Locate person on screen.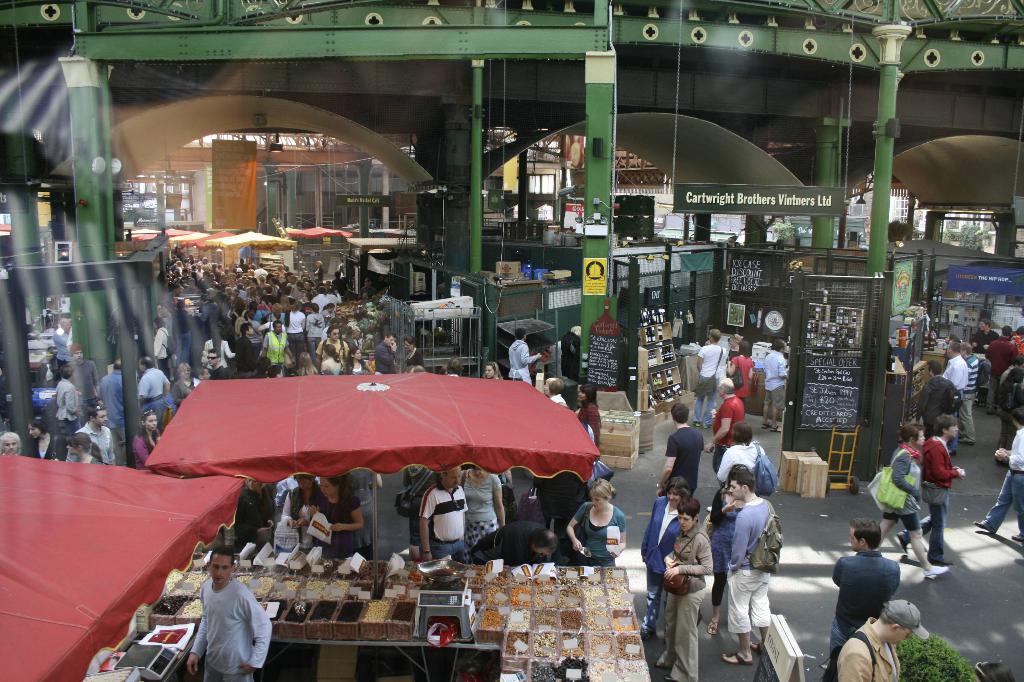
On screen at x1=473, y1=519, x2=553, y2=561.
